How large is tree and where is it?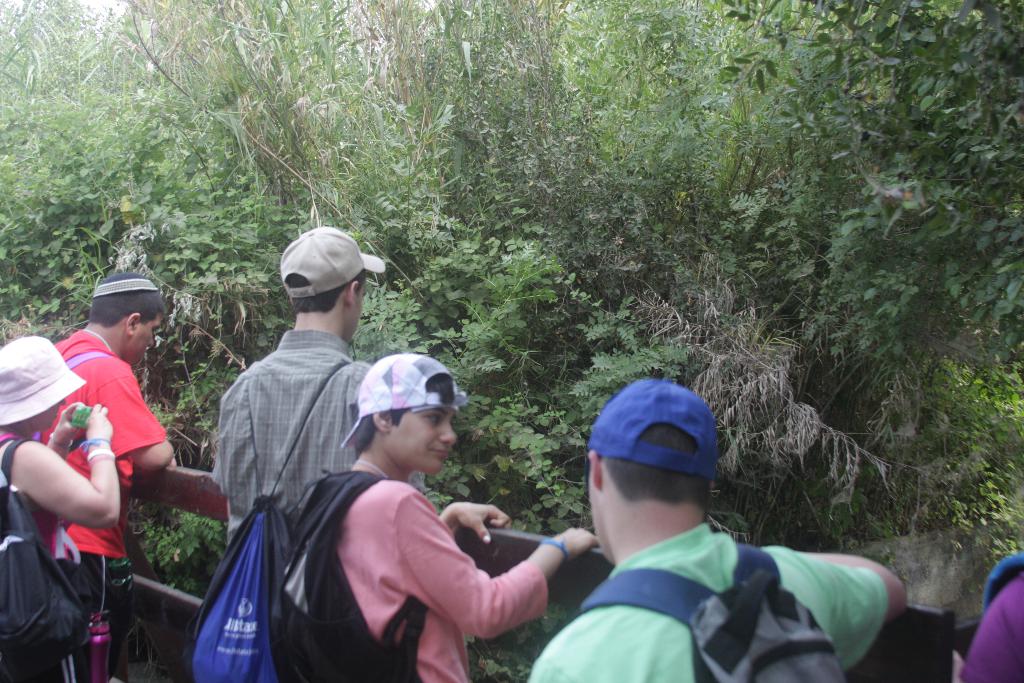
Bounding box: locate(1, 0, 332, 661).
